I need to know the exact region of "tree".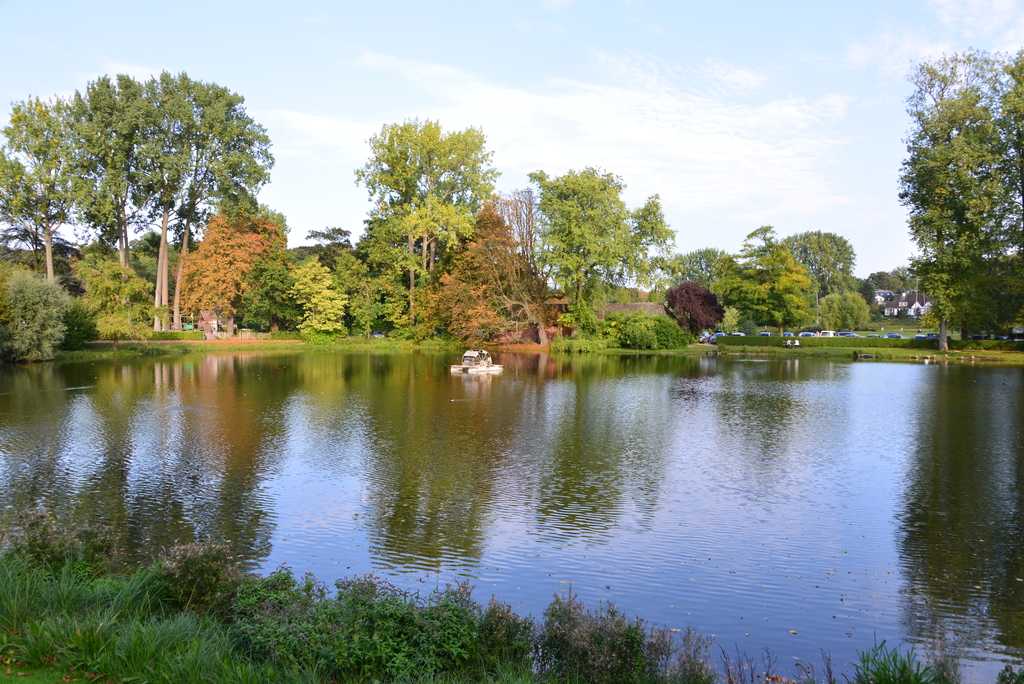
Region: 235:242:304:338.
